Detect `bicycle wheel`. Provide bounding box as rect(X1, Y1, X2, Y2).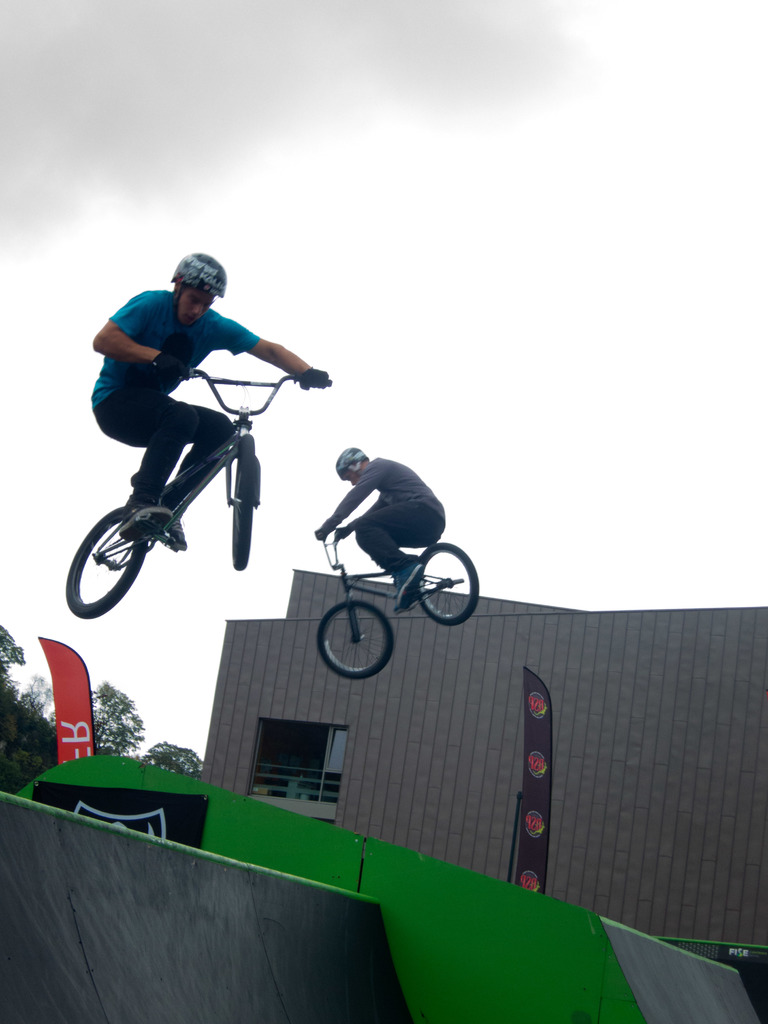
rect(61, 505, 154, 617).
